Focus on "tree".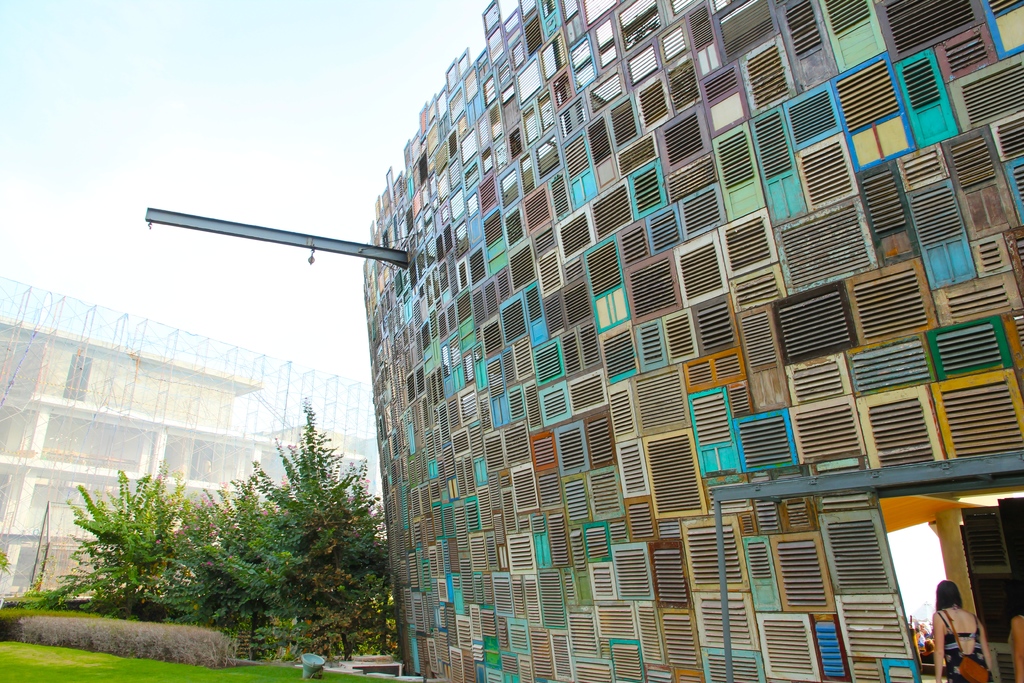
Focused at box=[43, 461, 213, 626].
